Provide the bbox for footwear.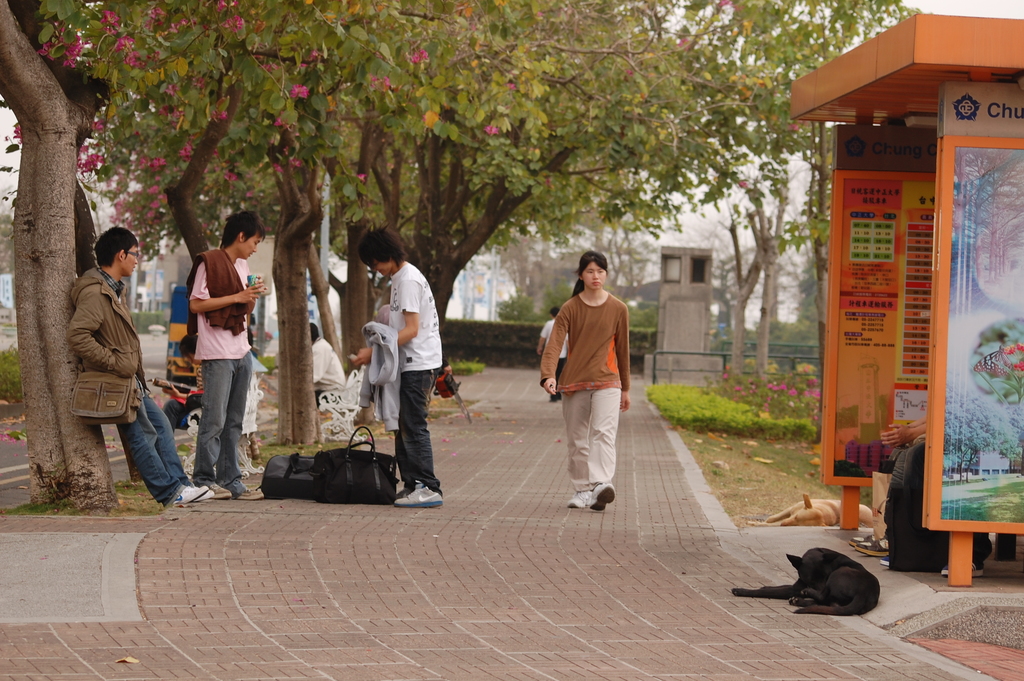
<region>568, 491, 593, 509</region>.
